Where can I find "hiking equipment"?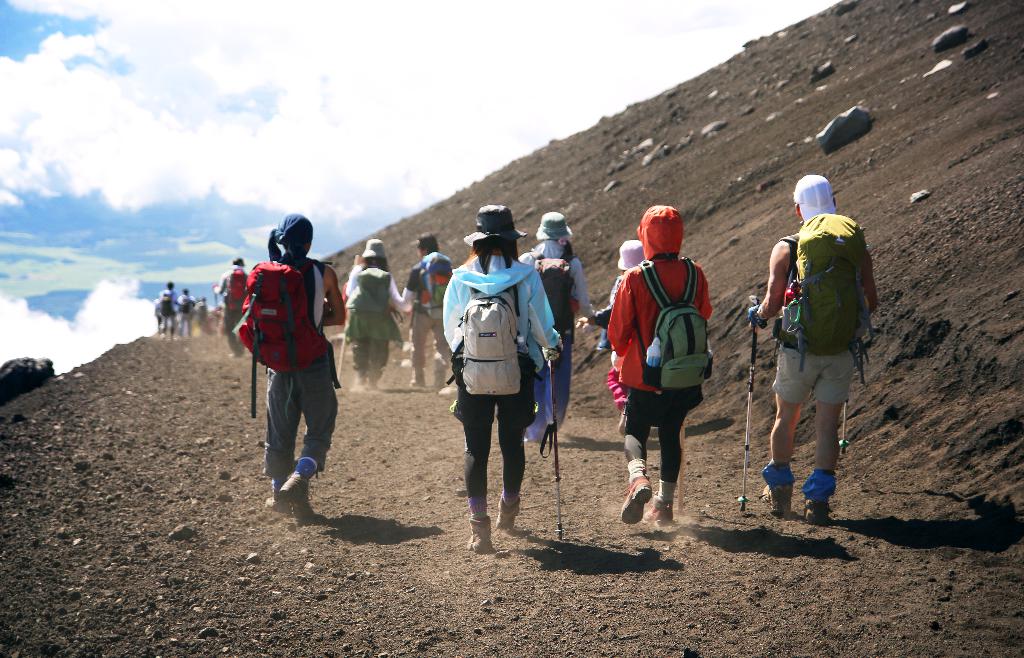
You can find it at (216, 292, 219, 329).
